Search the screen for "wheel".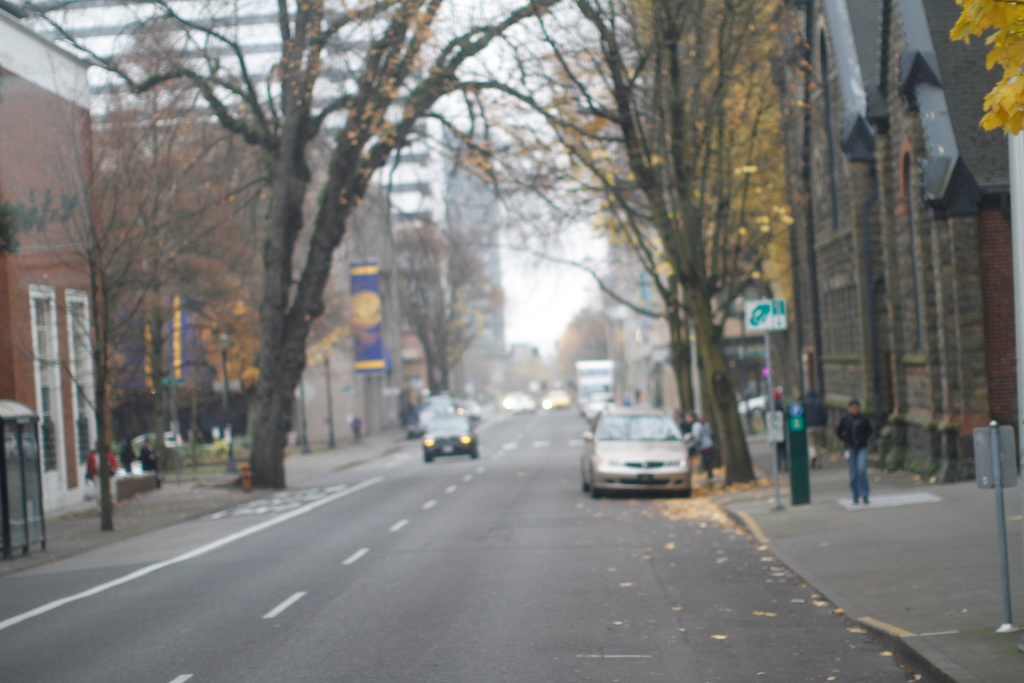
Found at box=[678, 472, 694, 500].
